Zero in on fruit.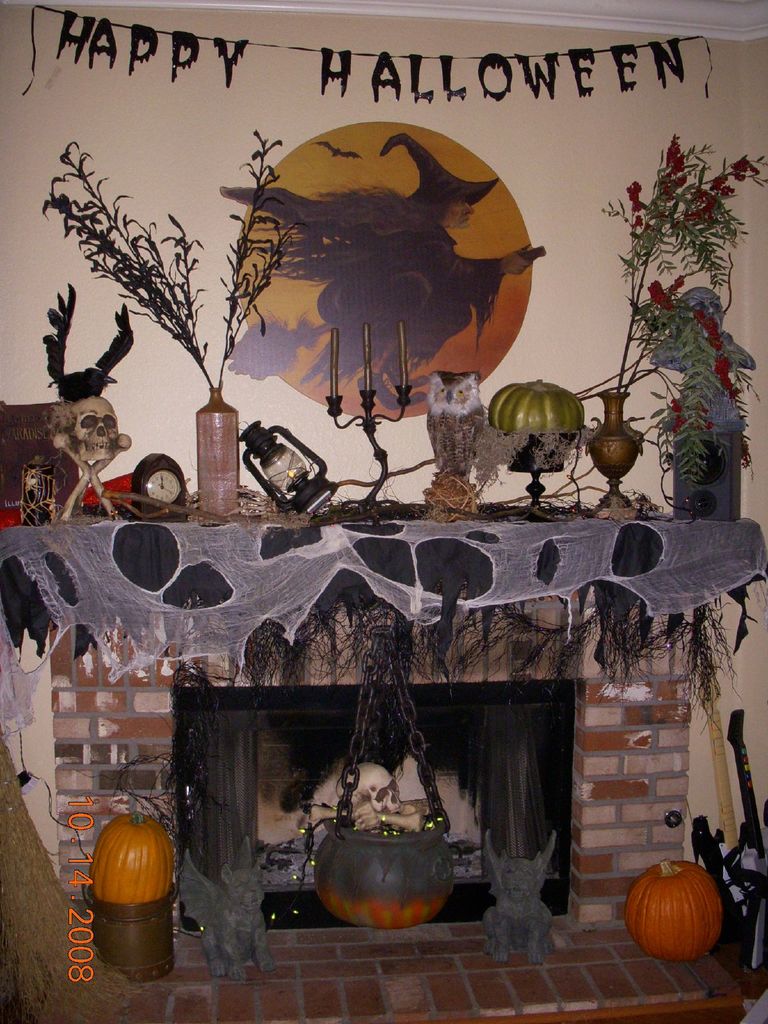
Zeroed in: 628/860/728/959.
